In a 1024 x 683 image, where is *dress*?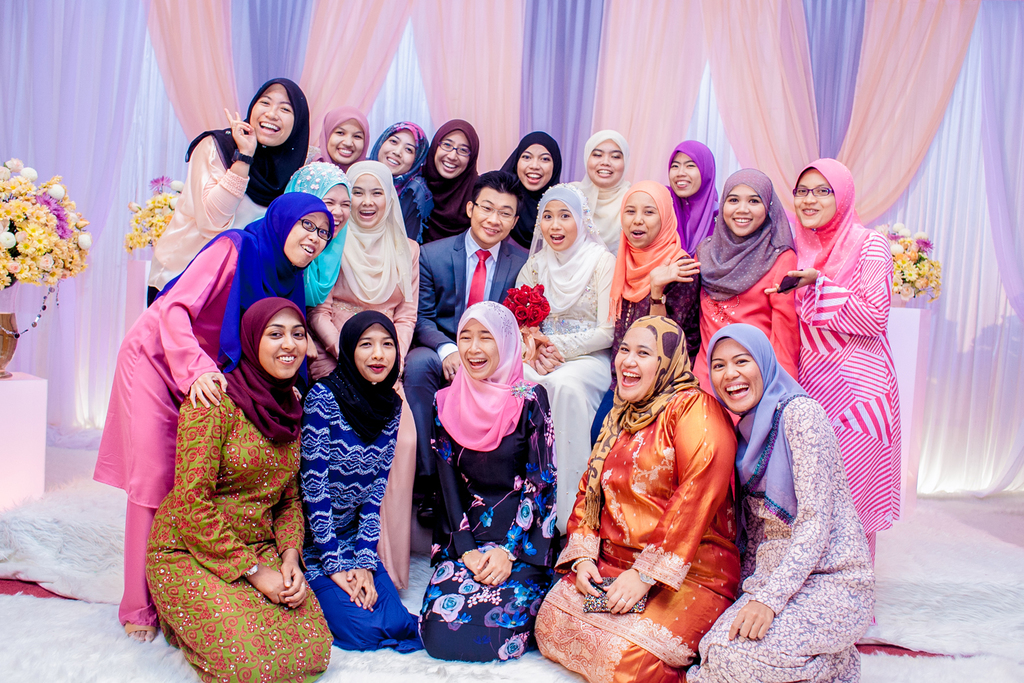
514:247:614:540.
